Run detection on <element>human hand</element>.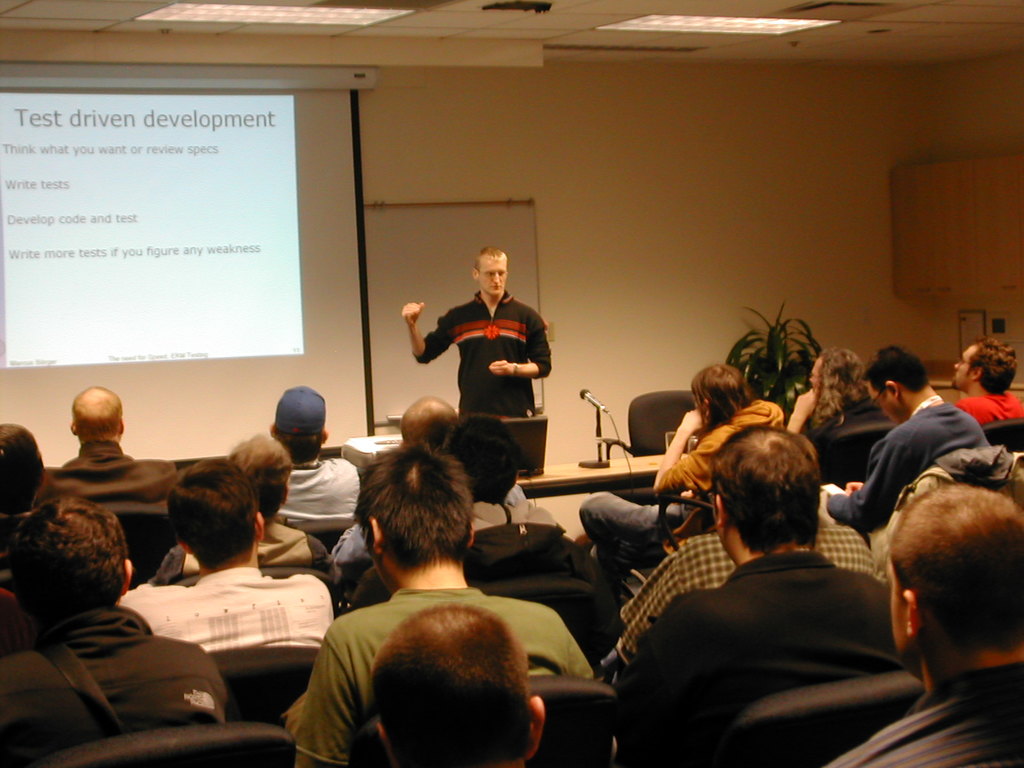
Result: 401/302/425/324.
